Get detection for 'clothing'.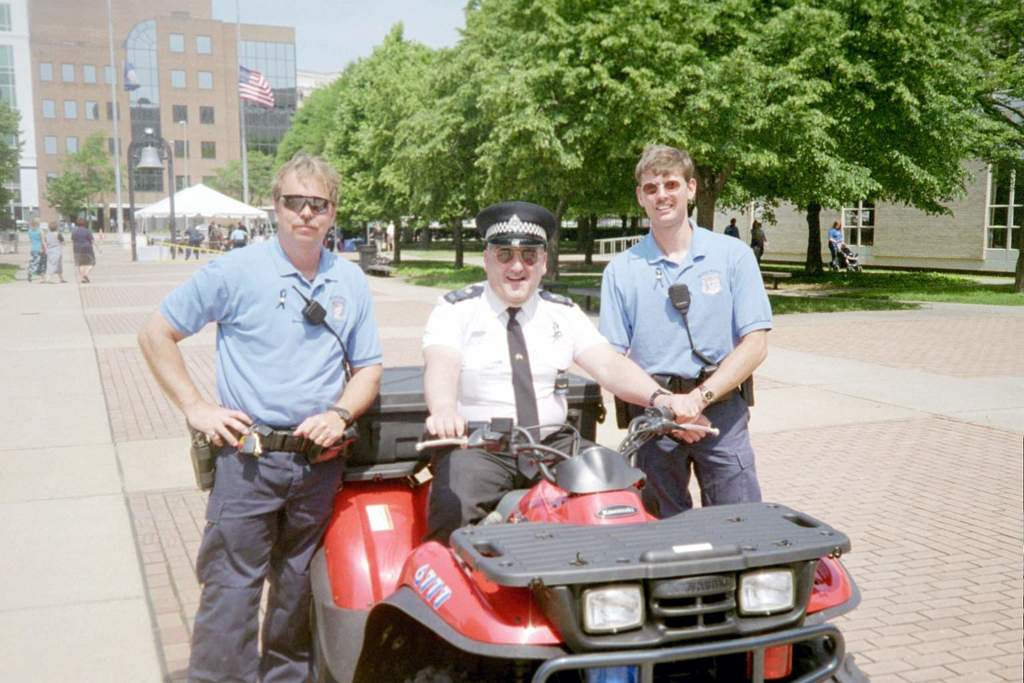
Detection: (left=429, top=416, right=605, bottom=560).
